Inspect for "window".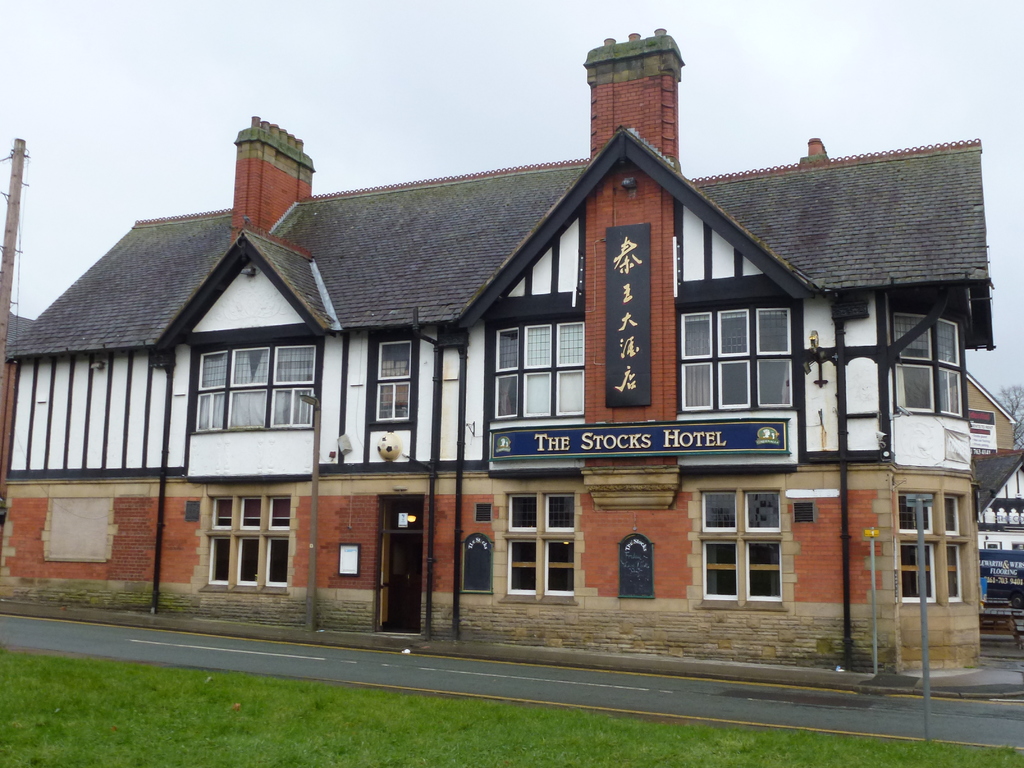
Inspection: <region>489, 289, 582, 425</region>.
